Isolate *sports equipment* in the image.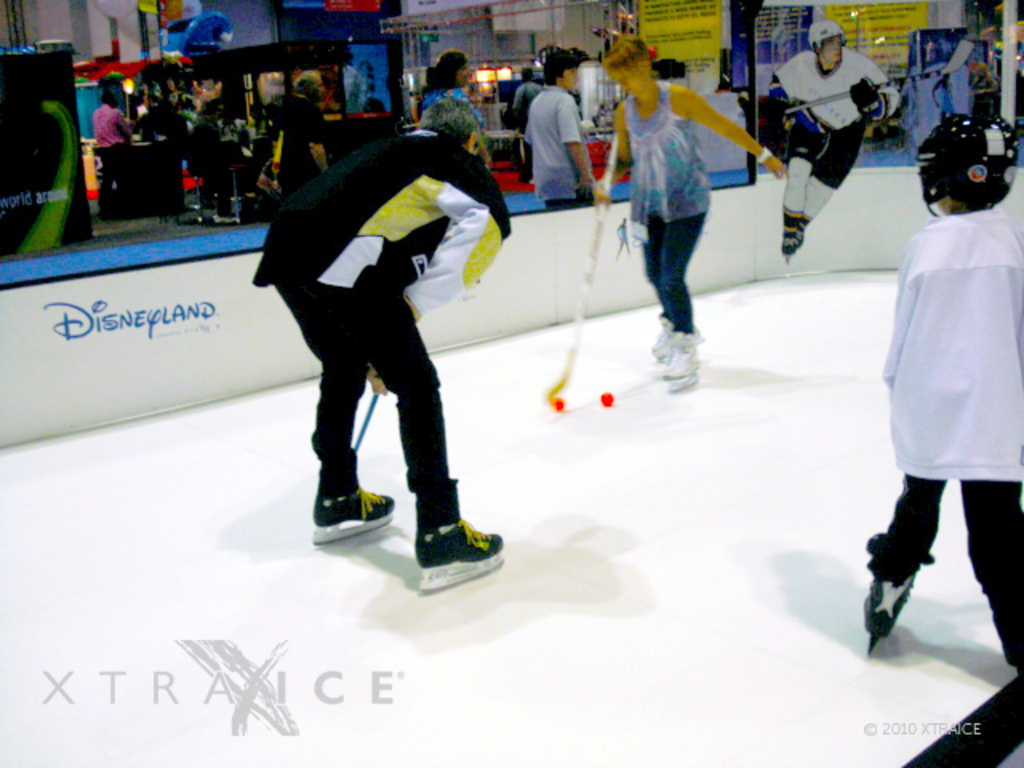
Isolated region: left=546, top=136, right=618, bottom=408.
